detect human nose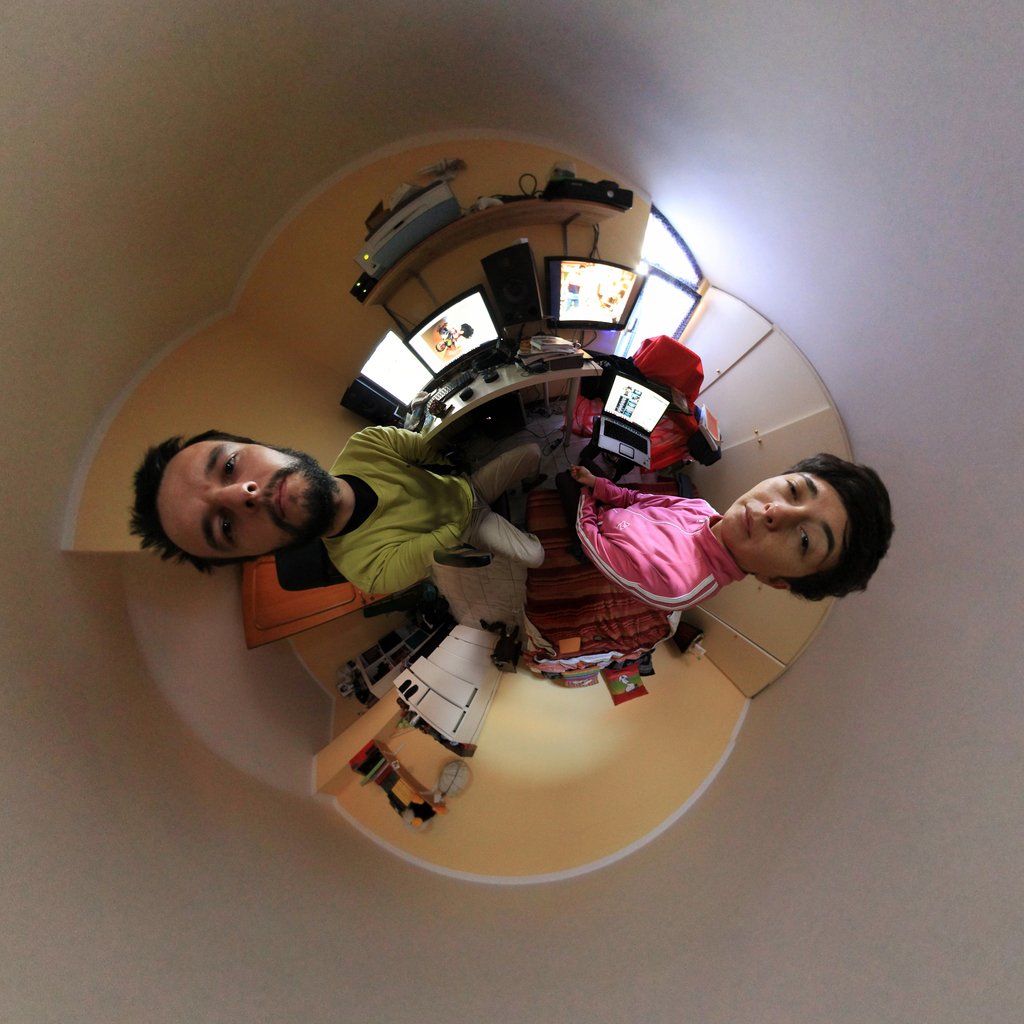
detection(764, 497, 806, 526)
